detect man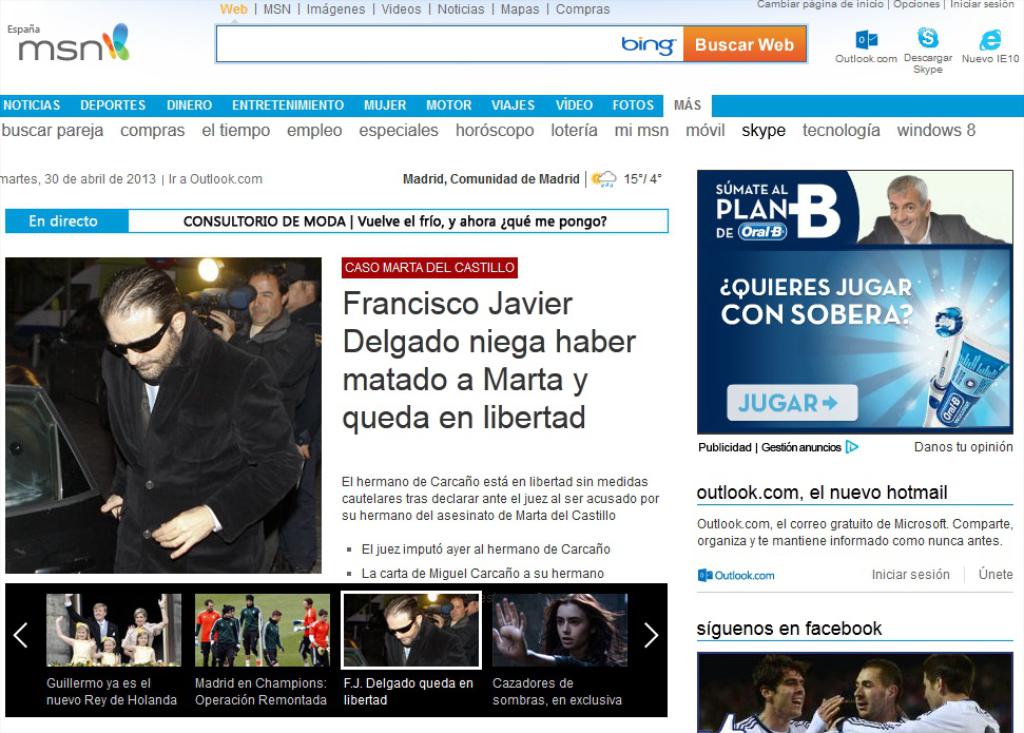
x1=275 y1=271 x2=323 y2=399
